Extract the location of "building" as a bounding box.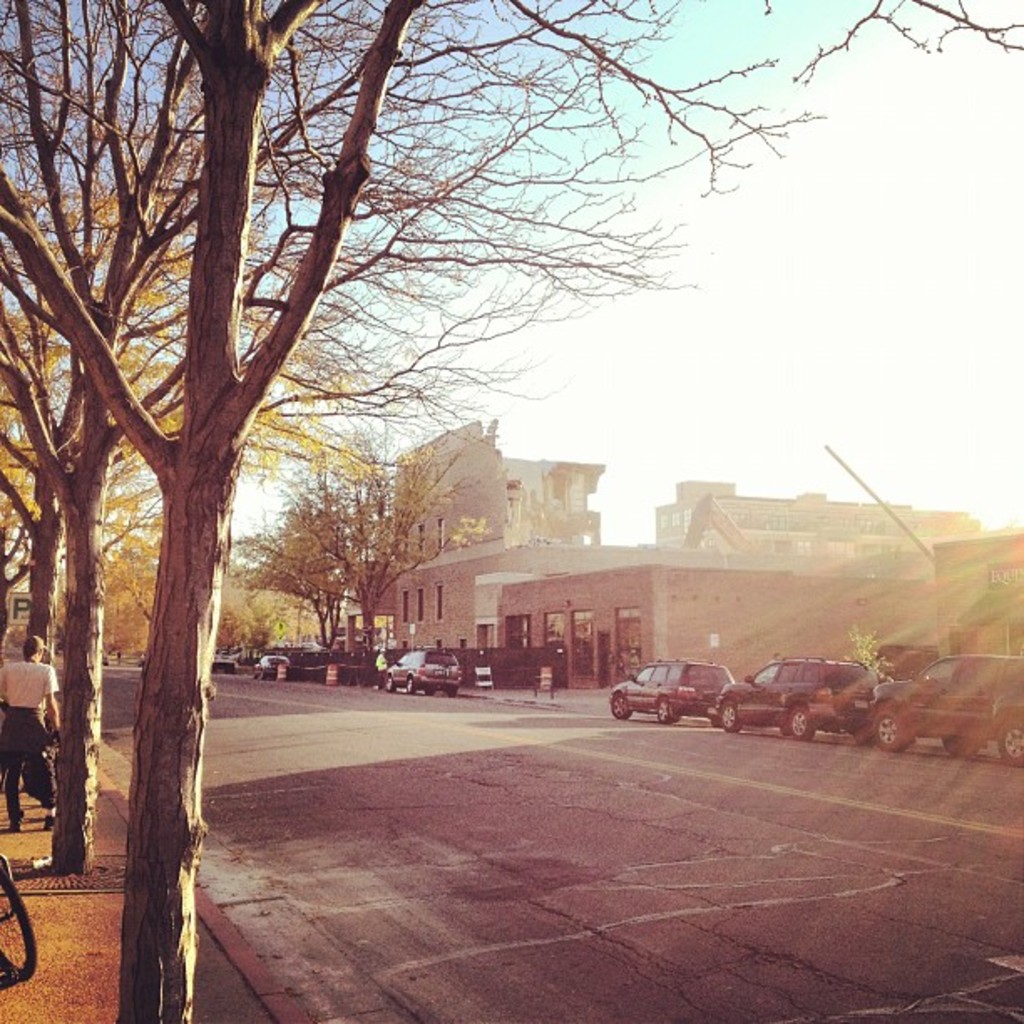
(927,534,1022,664).
